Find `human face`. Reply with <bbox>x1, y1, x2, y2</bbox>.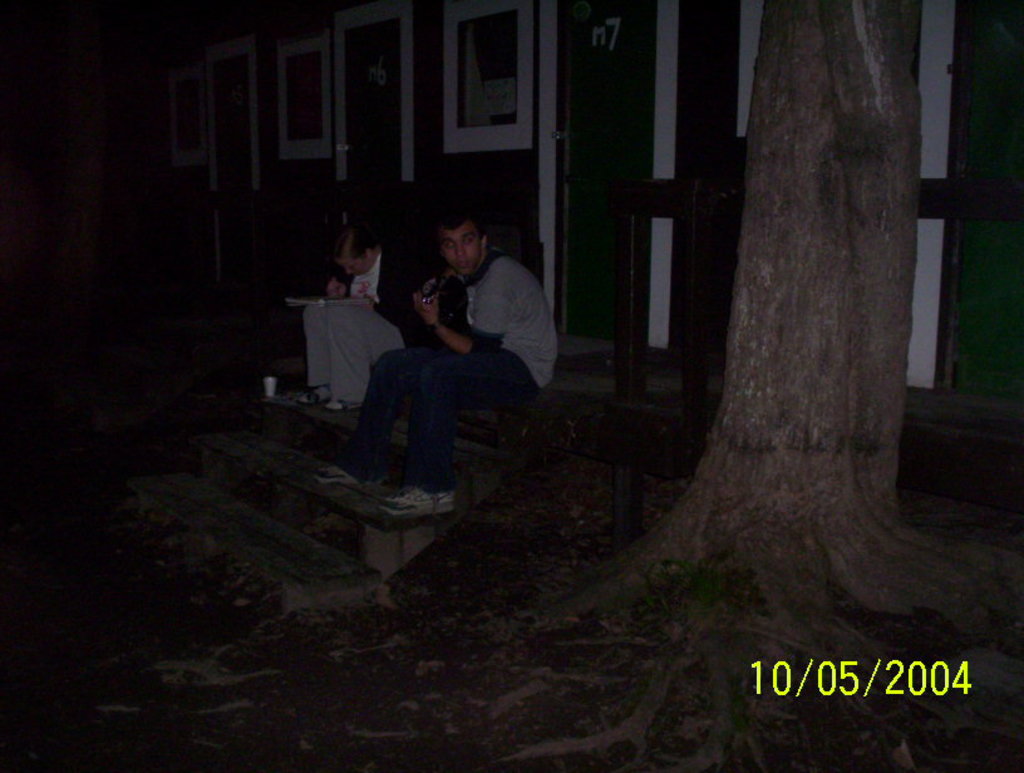
<bbox>443, 222, 481, 272</bbox>.
